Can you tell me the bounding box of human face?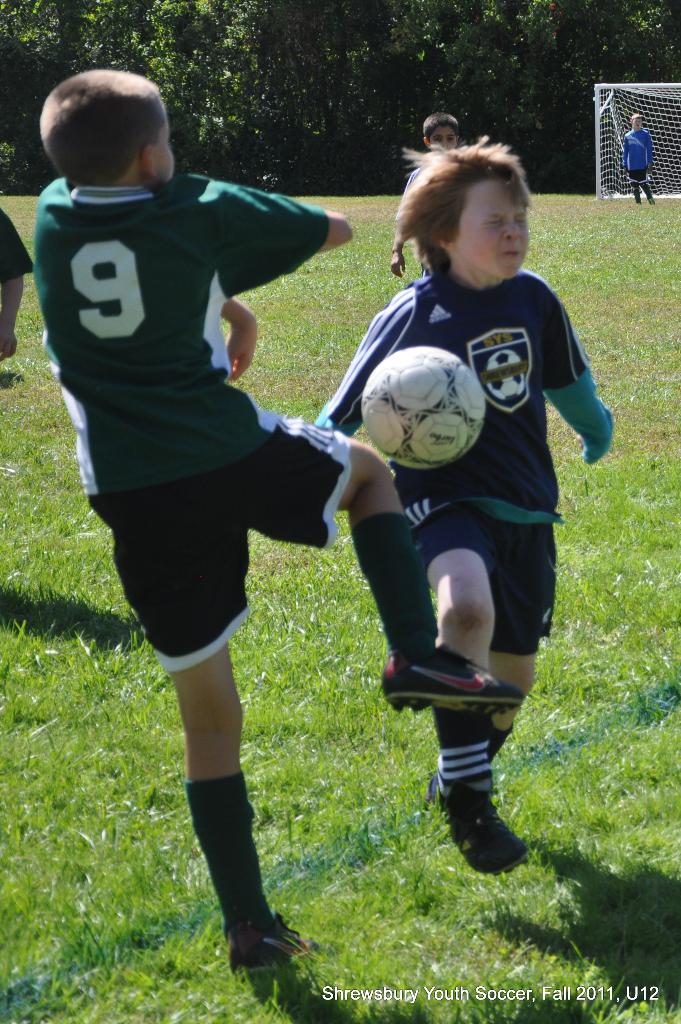
[429, 127, 457, 147].
